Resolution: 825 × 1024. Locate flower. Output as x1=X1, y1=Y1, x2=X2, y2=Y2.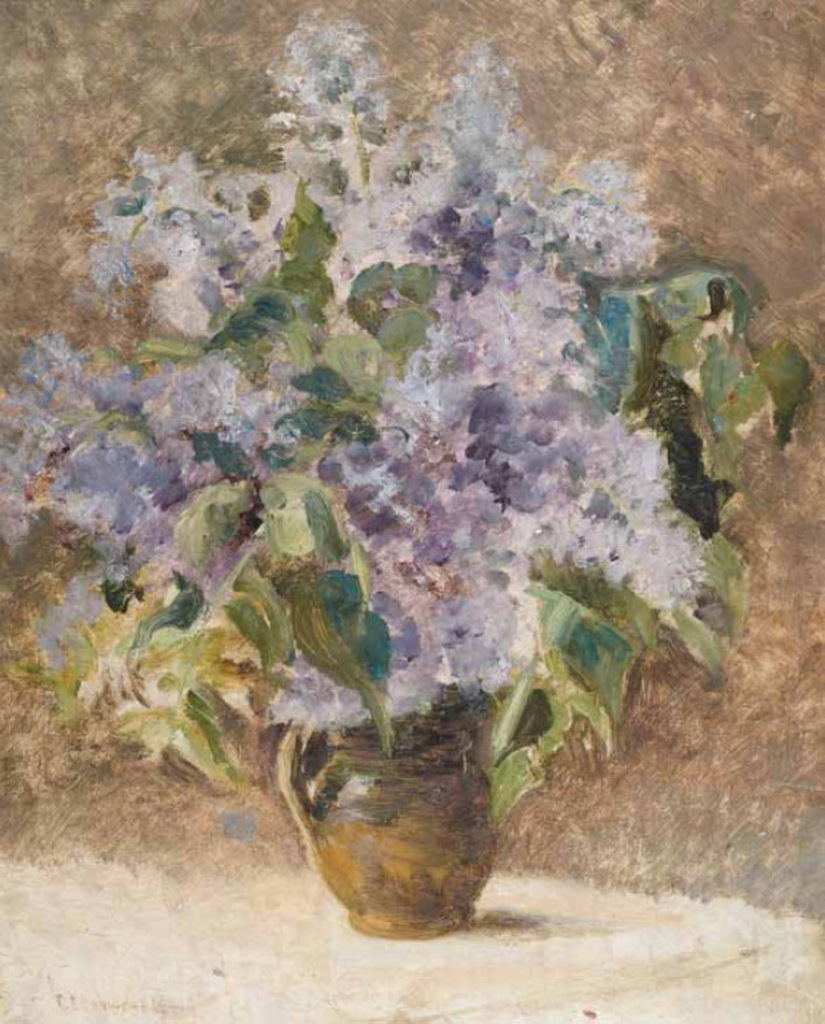
x1=0, y1=12, x2=711, y2=726.
